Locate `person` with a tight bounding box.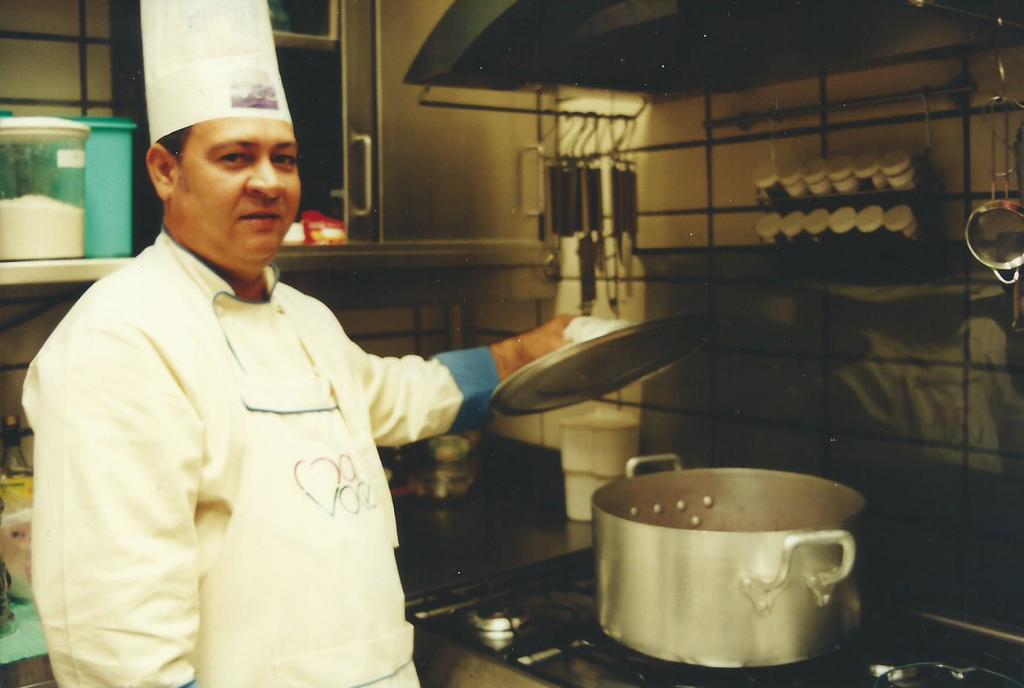
bbox=(19, 0, 584, 687).
